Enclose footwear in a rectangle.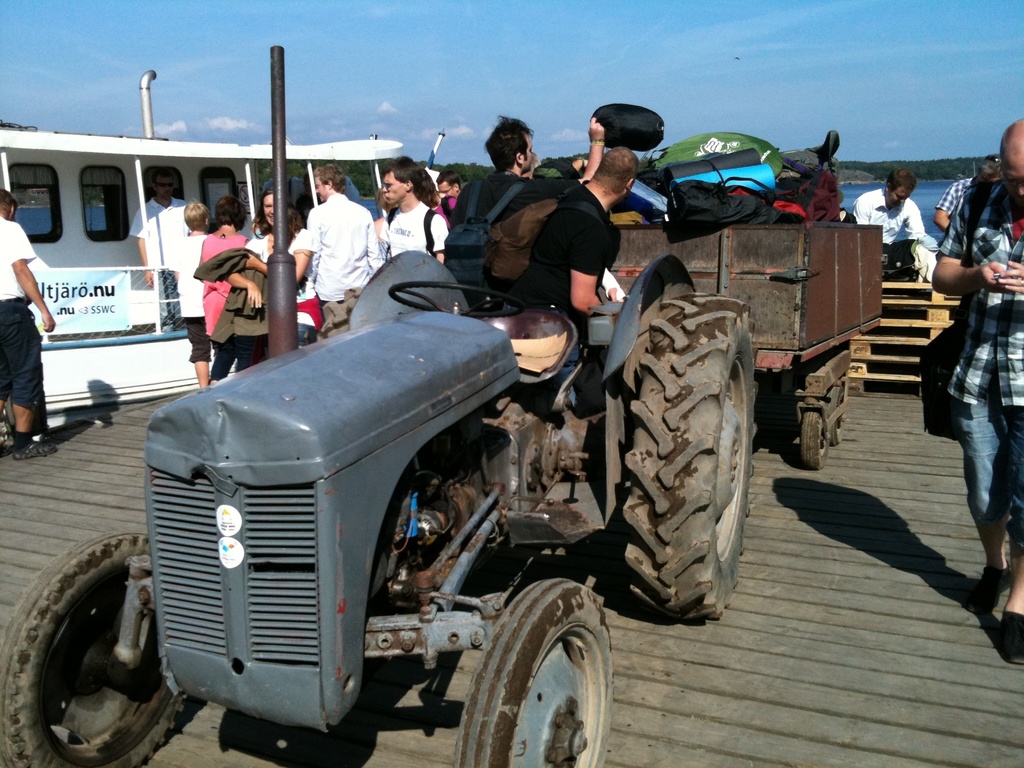
detection(1000, 608, 1023, 668).
